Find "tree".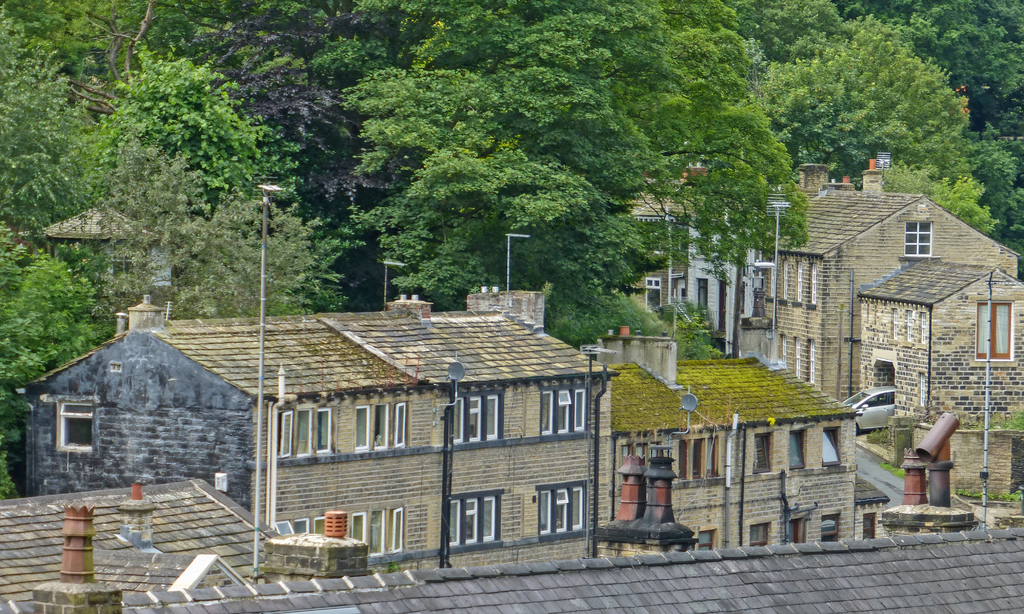
bbox=(309, 3, 668, 307).
